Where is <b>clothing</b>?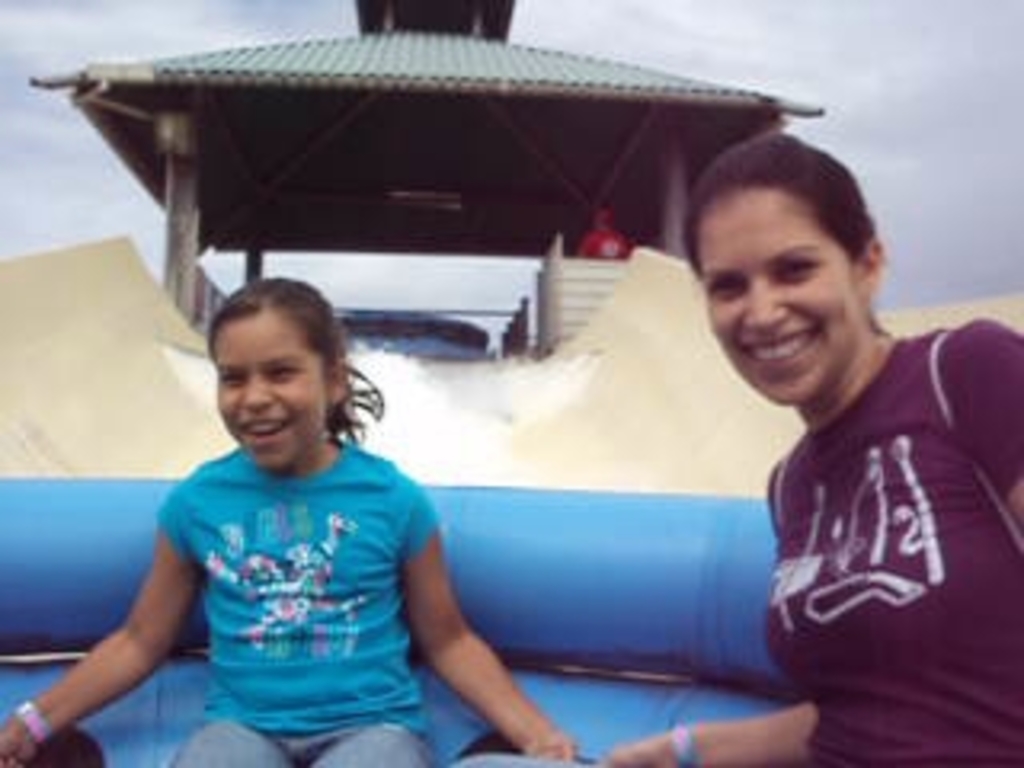
<bbox>758, 310, 1021, 765</bbox>.
